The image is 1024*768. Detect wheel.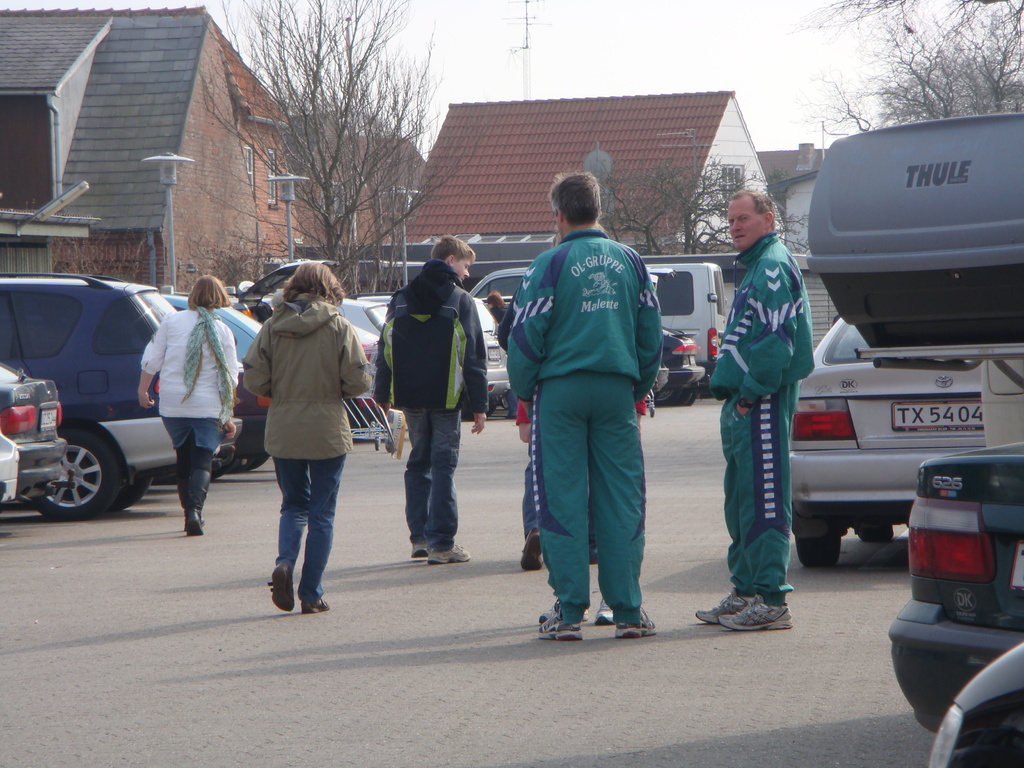
Detection: {"x1": 227, "y1": 452, "x2": 271, "y2": 476}.
